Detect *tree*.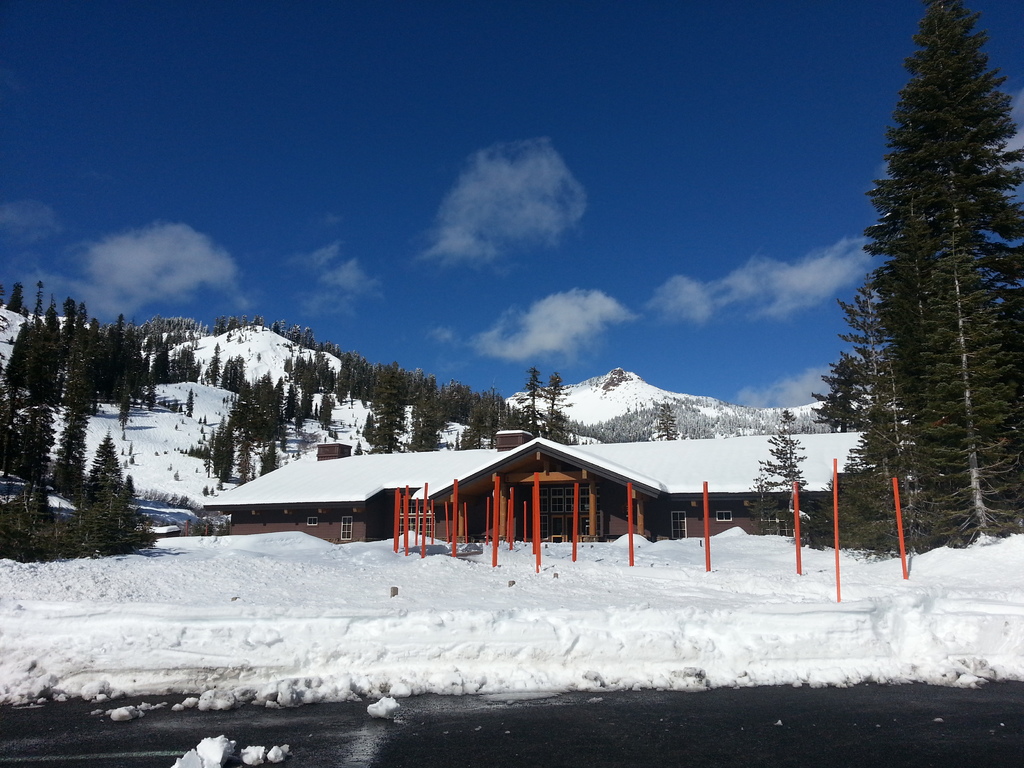
Detected at rect(383, 363, 415, 401).
